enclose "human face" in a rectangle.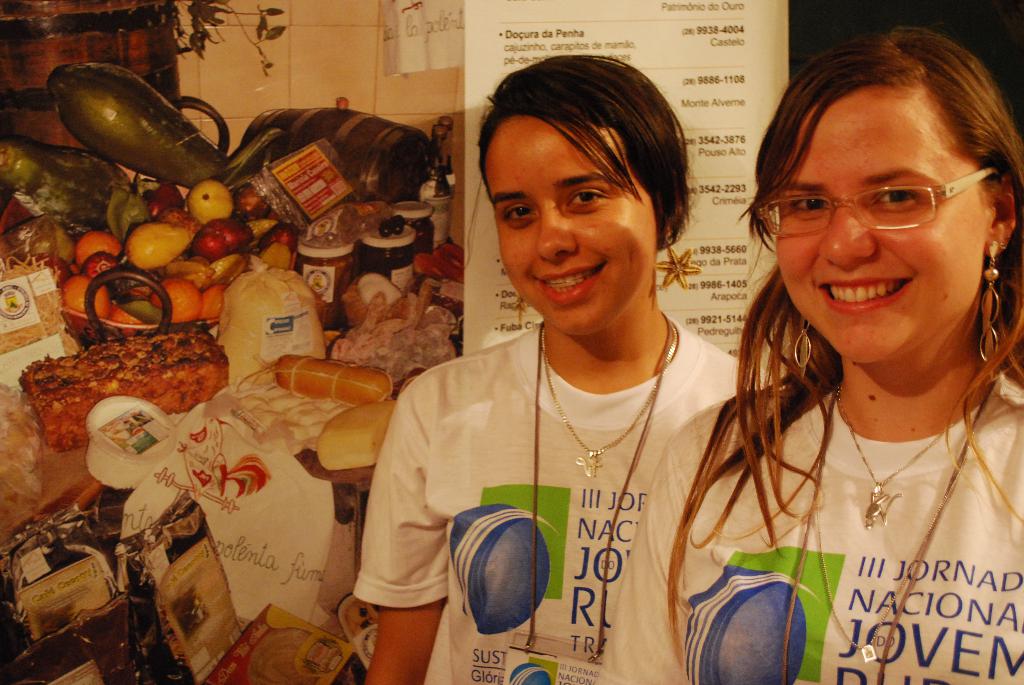
region(772, 91, 984, 365).
